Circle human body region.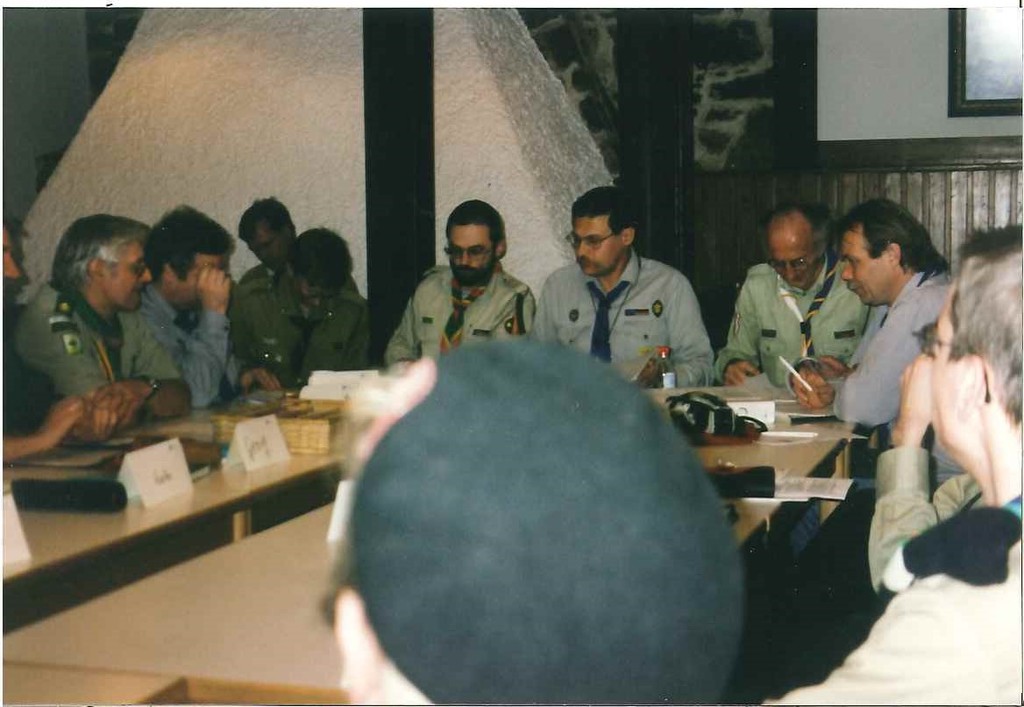
Region: rect(772, 491, 1023, 706).
